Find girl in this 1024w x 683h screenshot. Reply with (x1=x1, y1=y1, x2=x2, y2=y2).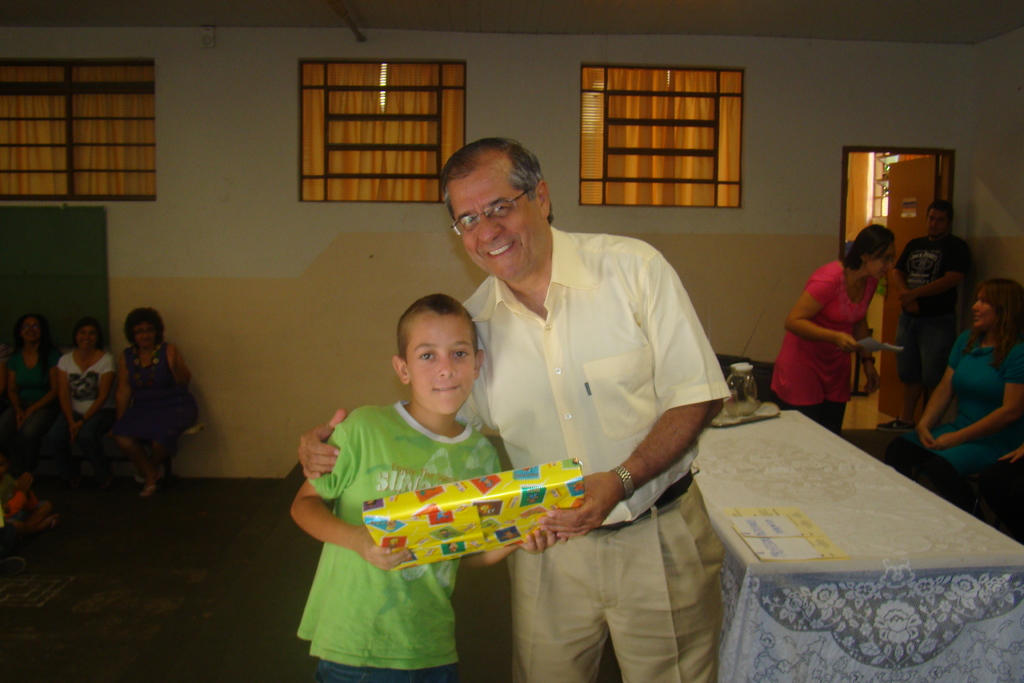
(x1=884, y1=281, x2=1023, y2=500).
